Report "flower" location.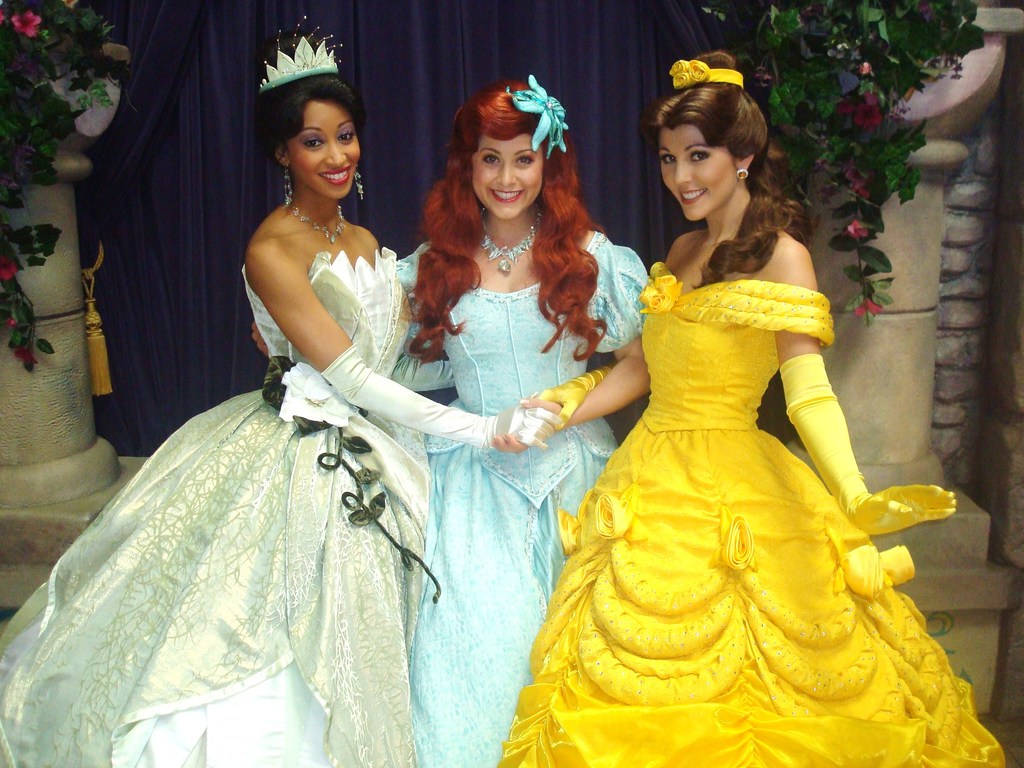
Report: <region>503, 66, 564, 148</region>.
